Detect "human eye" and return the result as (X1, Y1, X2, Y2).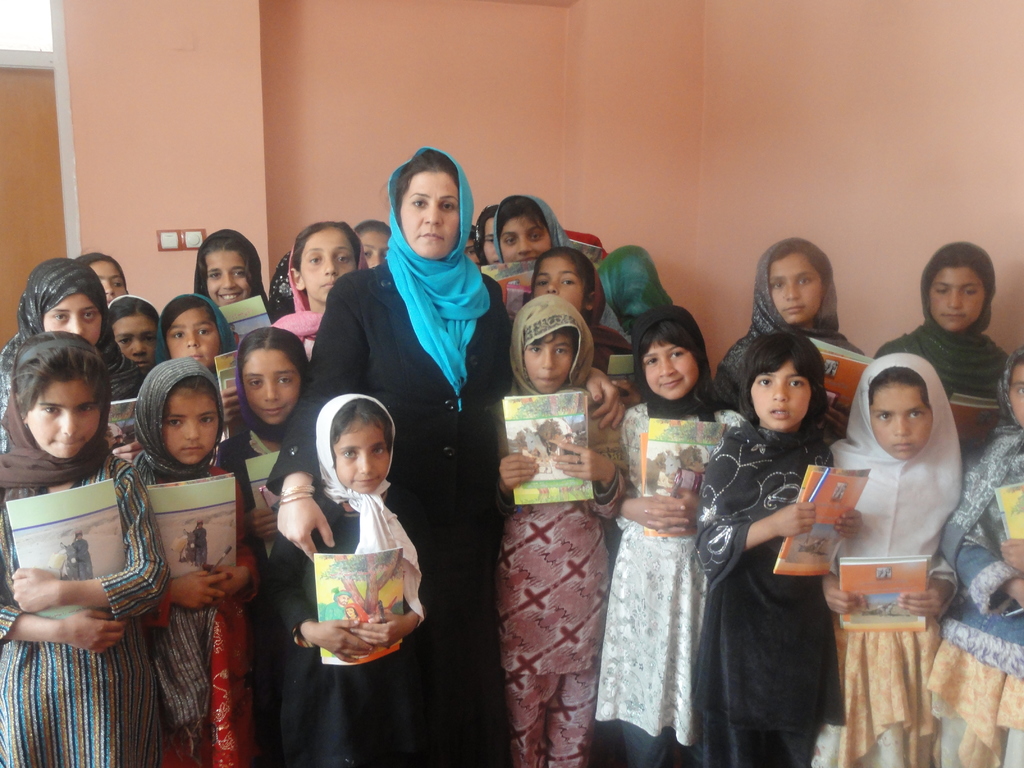
(38, 402, 60, 420).
